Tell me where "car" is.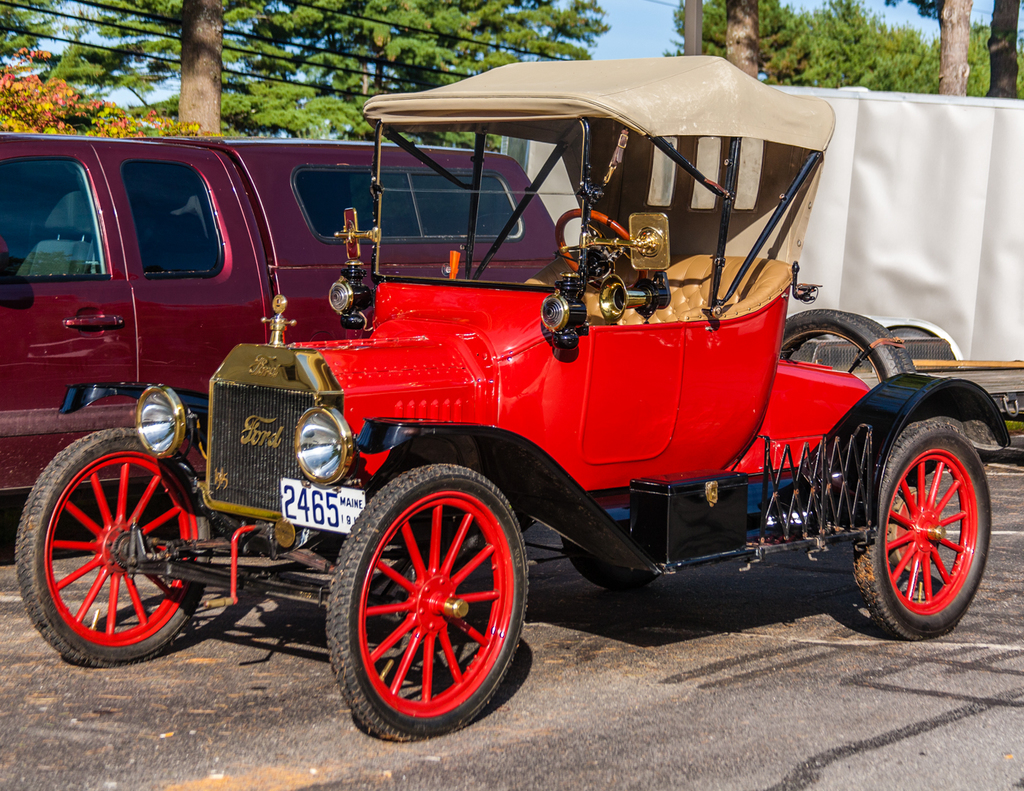
"car" is at (x1=0, y1=60, x2=1015, y2=745).
